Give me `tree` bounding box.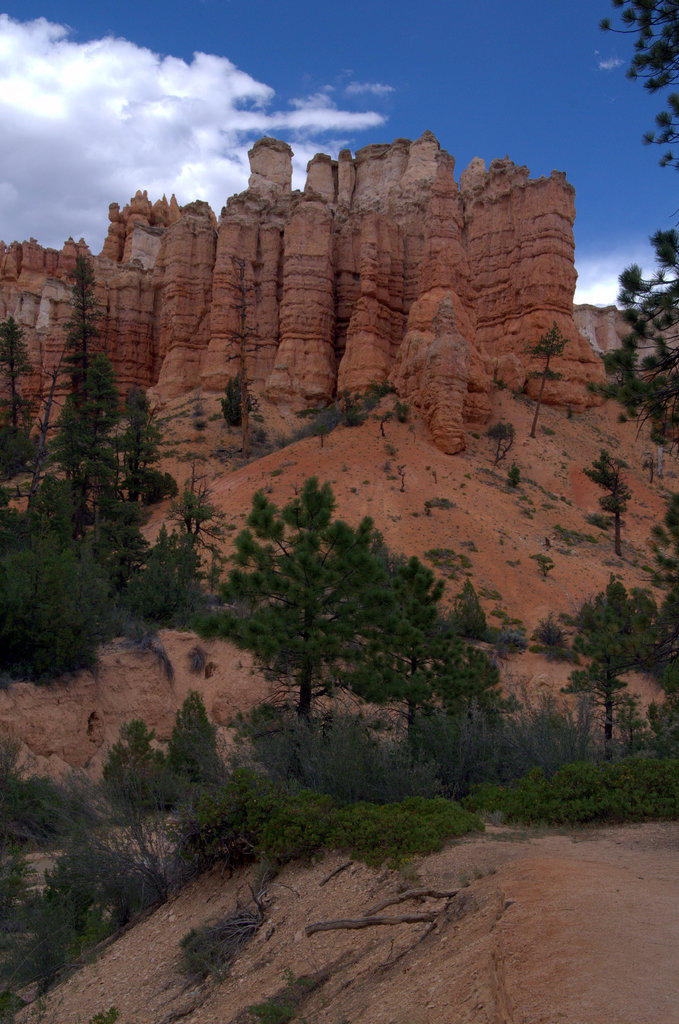
crop(598, 0, 678, 169).
